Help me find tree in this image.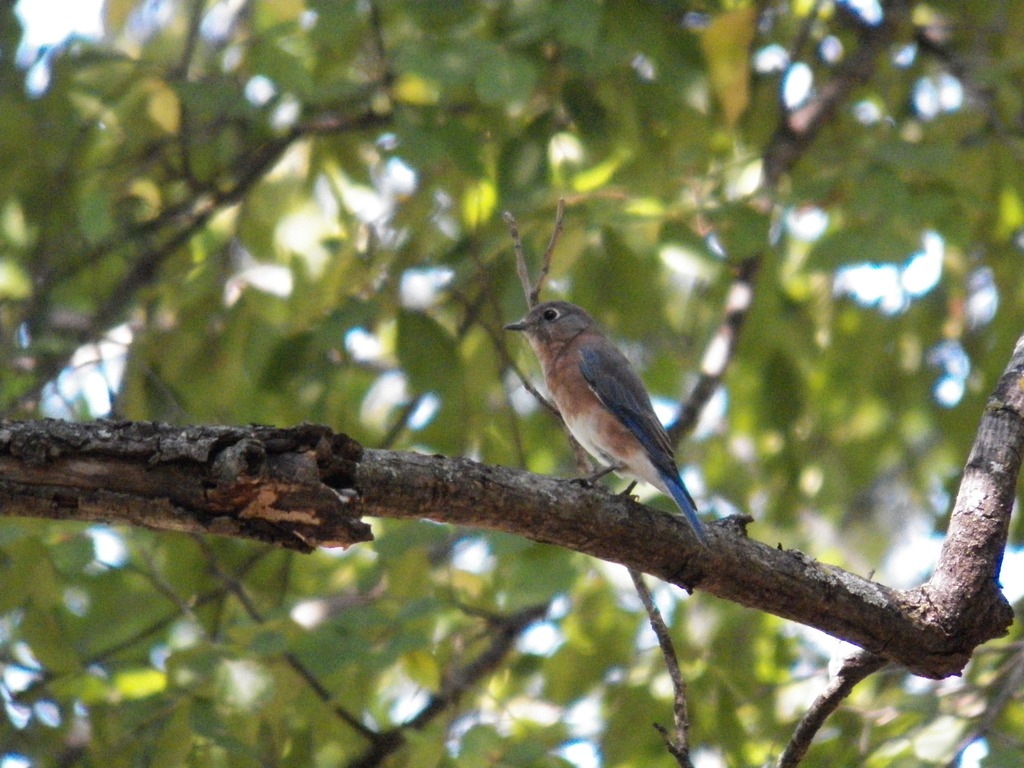
Found it: x1=0 y1=0 x2=1023 y2=767.
